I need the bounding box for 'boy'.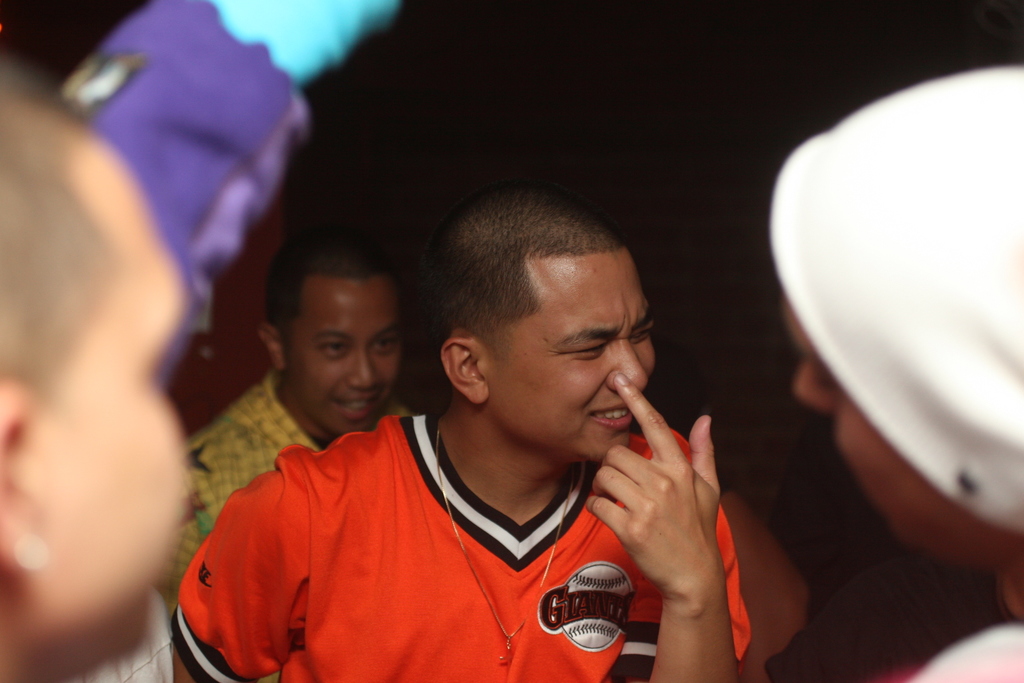
Here it is: bbox=[158, 224, 413, 614].
